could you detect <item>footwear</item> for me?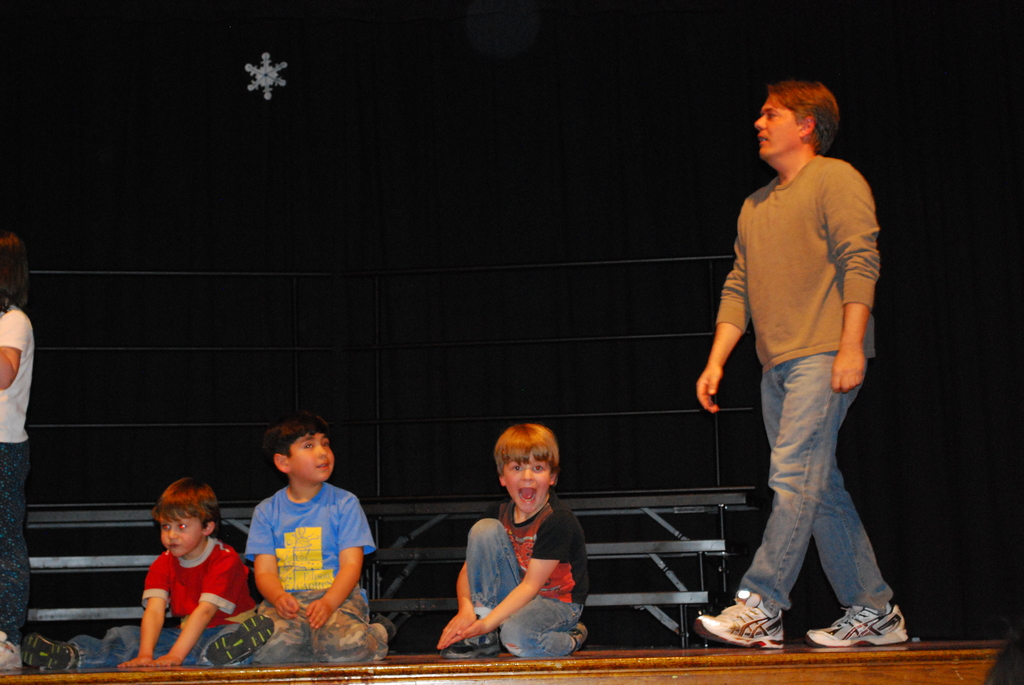
Detection result: <bbox>438, 629, 502, 663</bbox>.
